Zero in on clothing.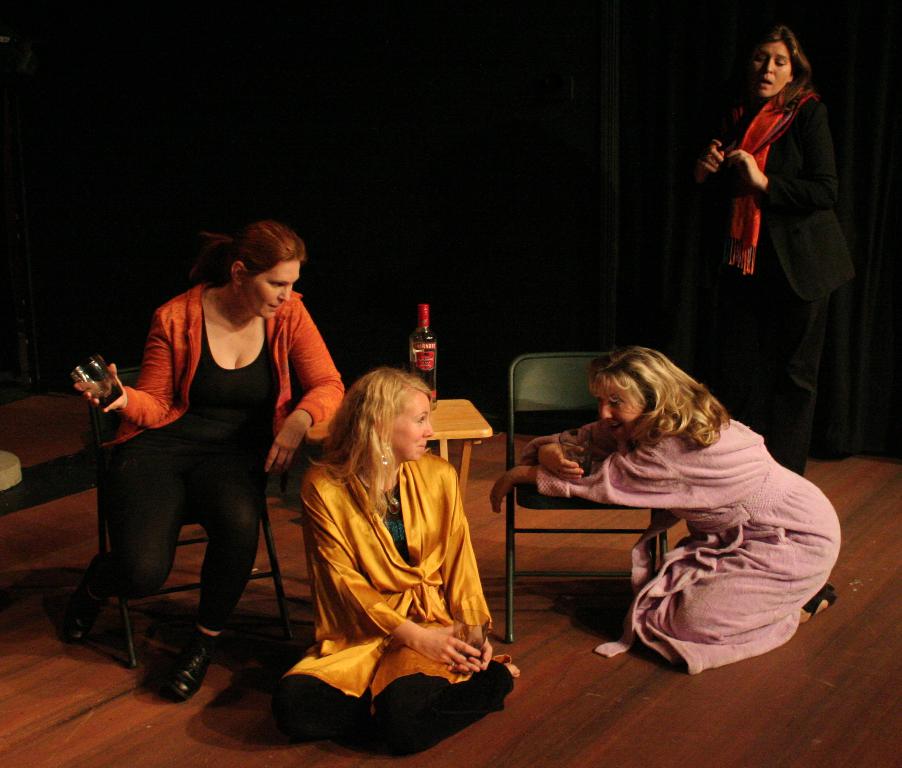
Zeroed in: Rect(521, 408, 839, 671).
